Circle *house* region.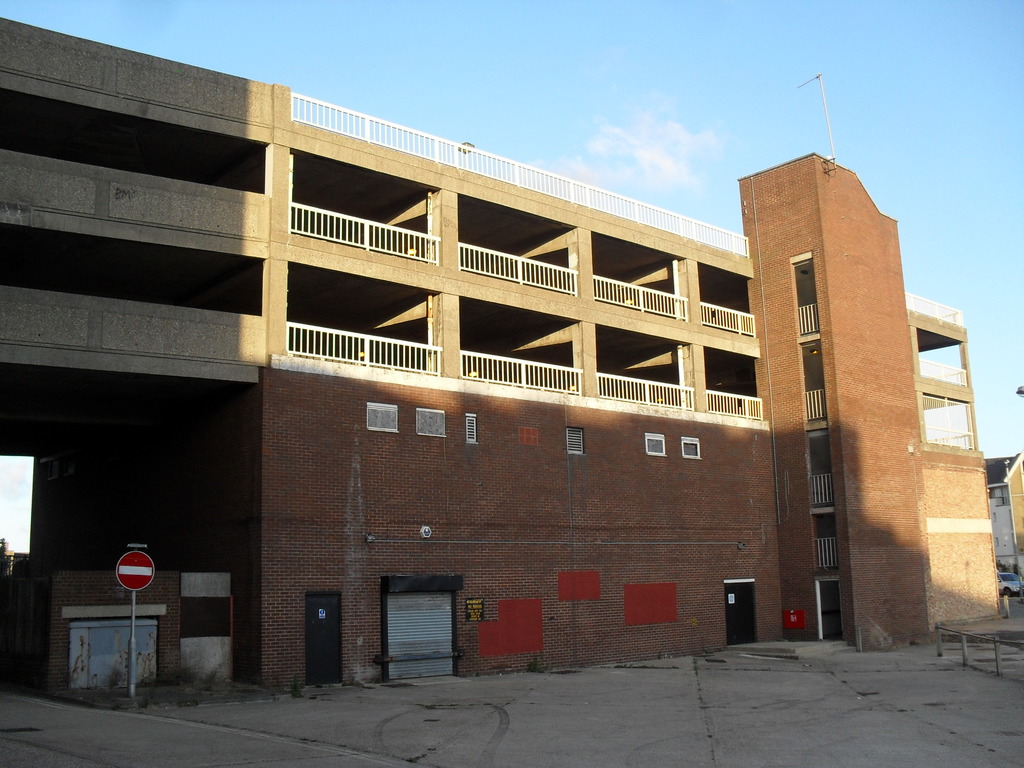
Region: 979 451 1023 582.
